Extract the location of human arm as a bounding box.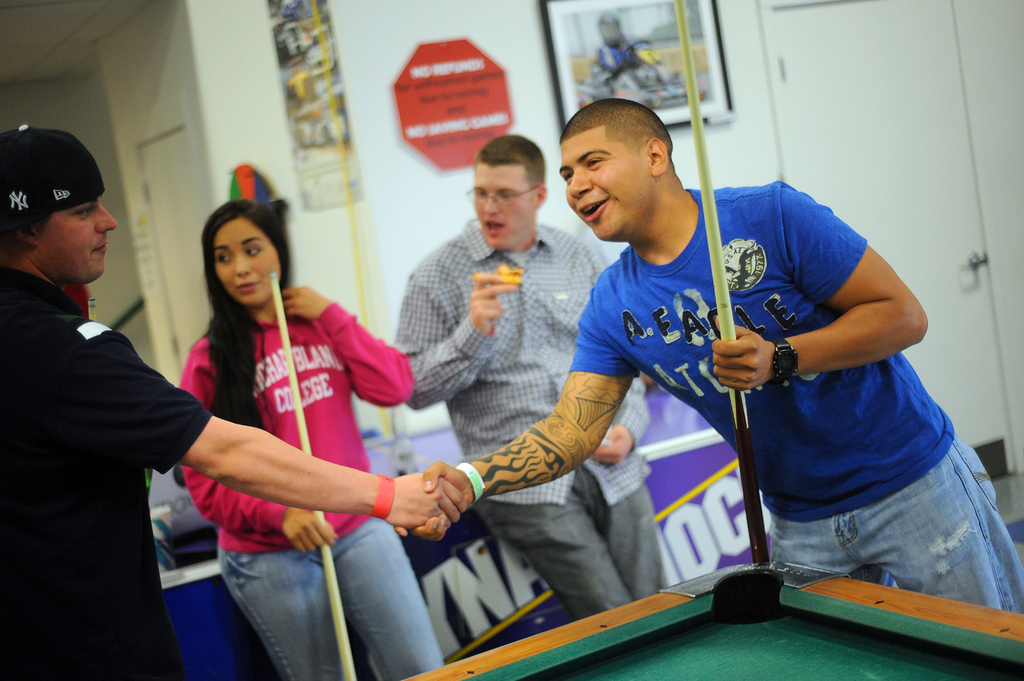
780:247:938:405.
